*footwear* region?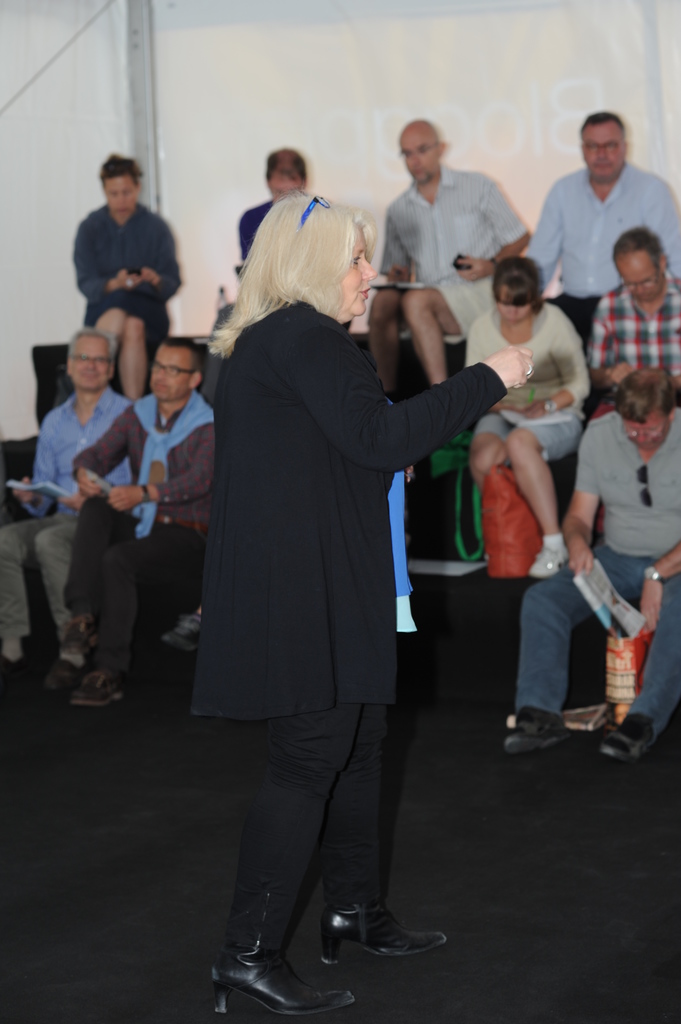
locate(204, 943, 356, 1020)
